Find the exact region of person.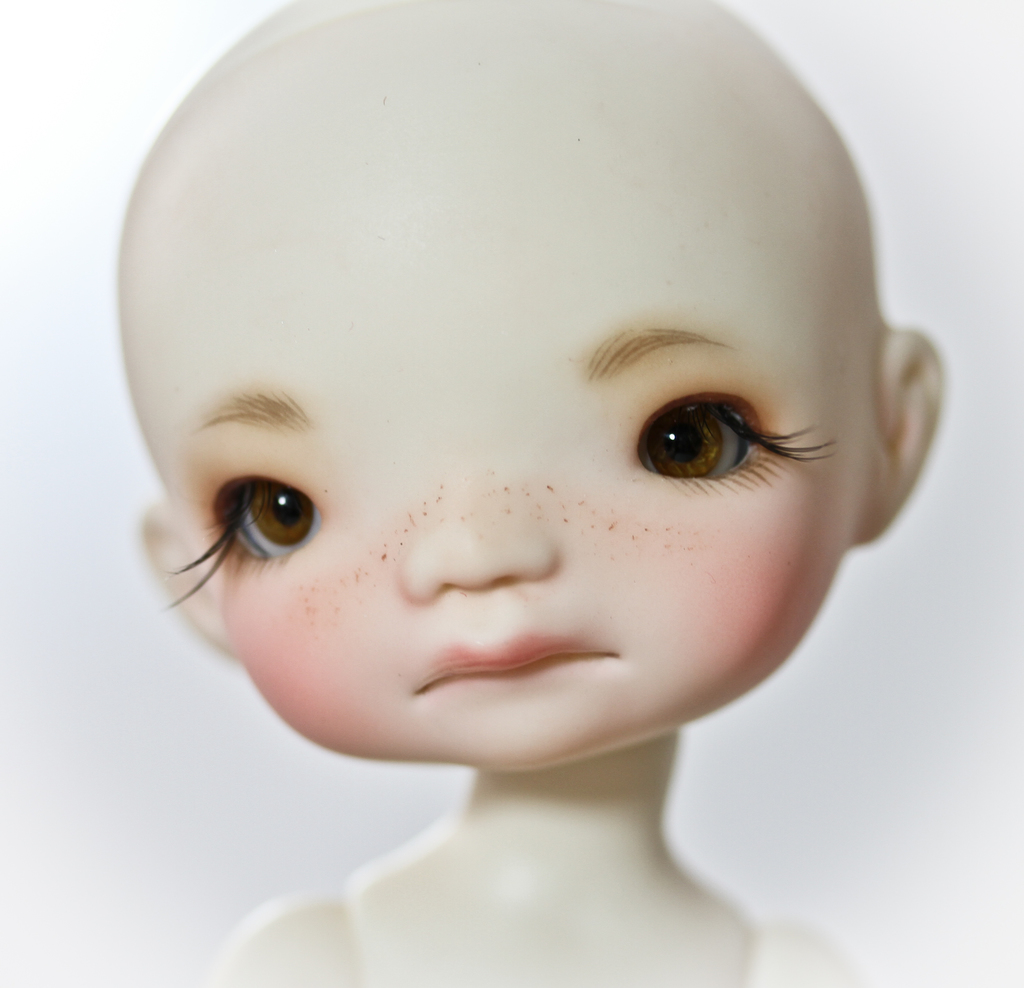
Exact region: <bbox>65, 0, 989, 948</bbox>.
